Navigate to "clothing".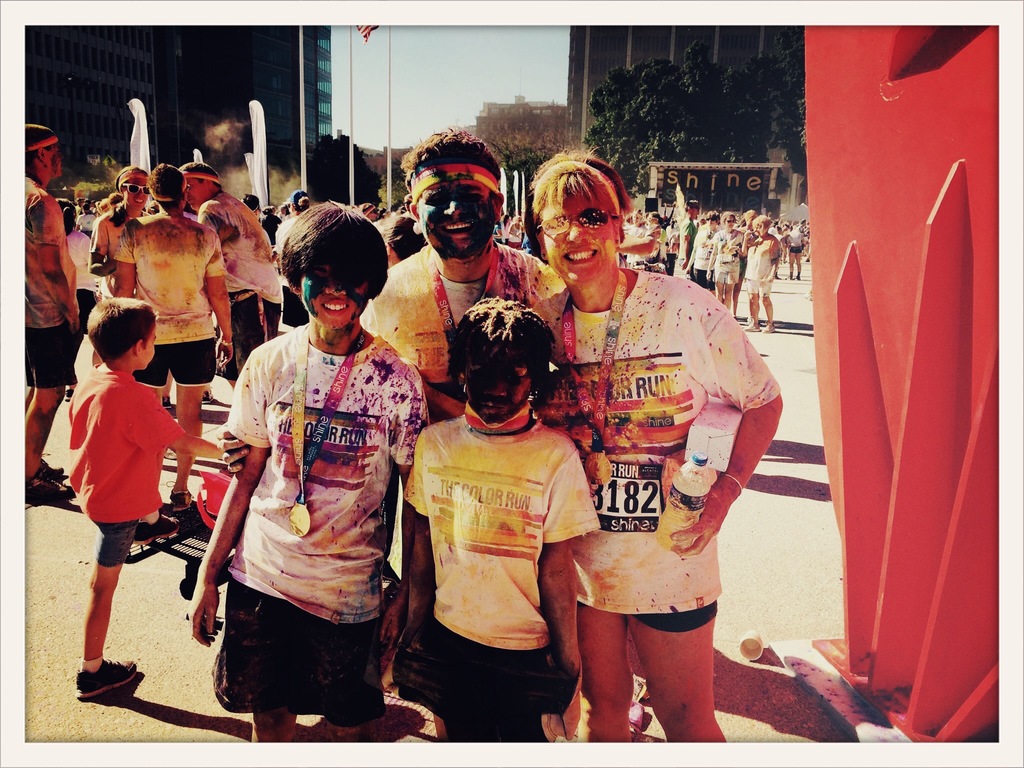
Navigation target: 115 205 238 401.
